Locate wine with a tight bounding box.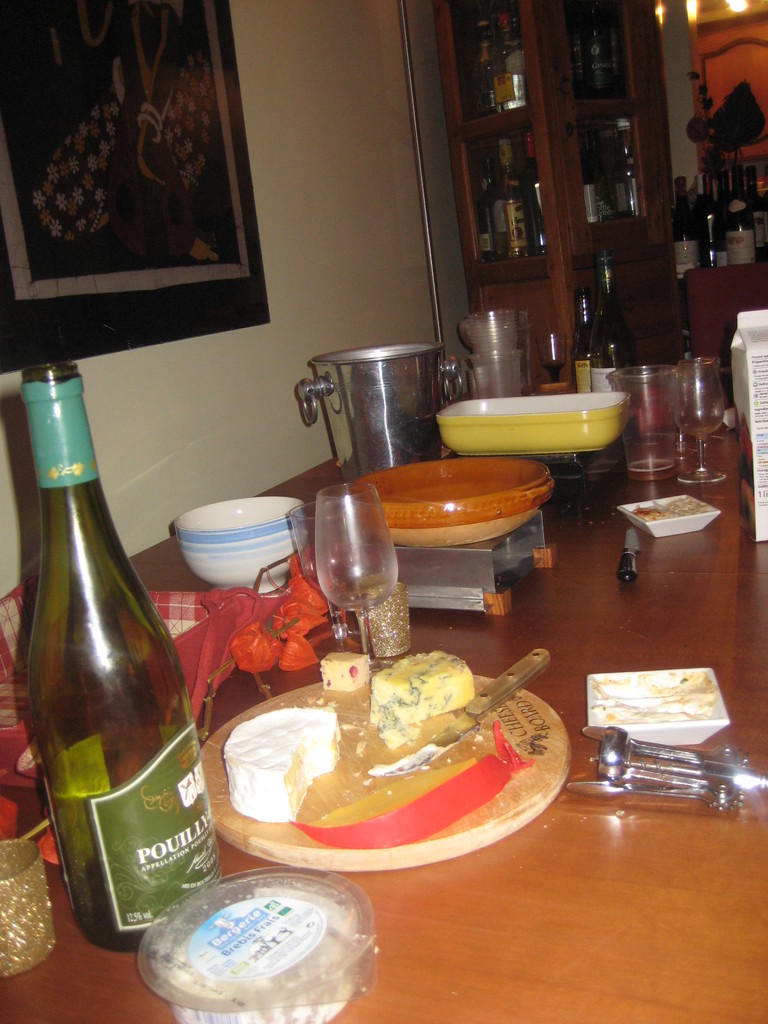
630 460 679 481.
